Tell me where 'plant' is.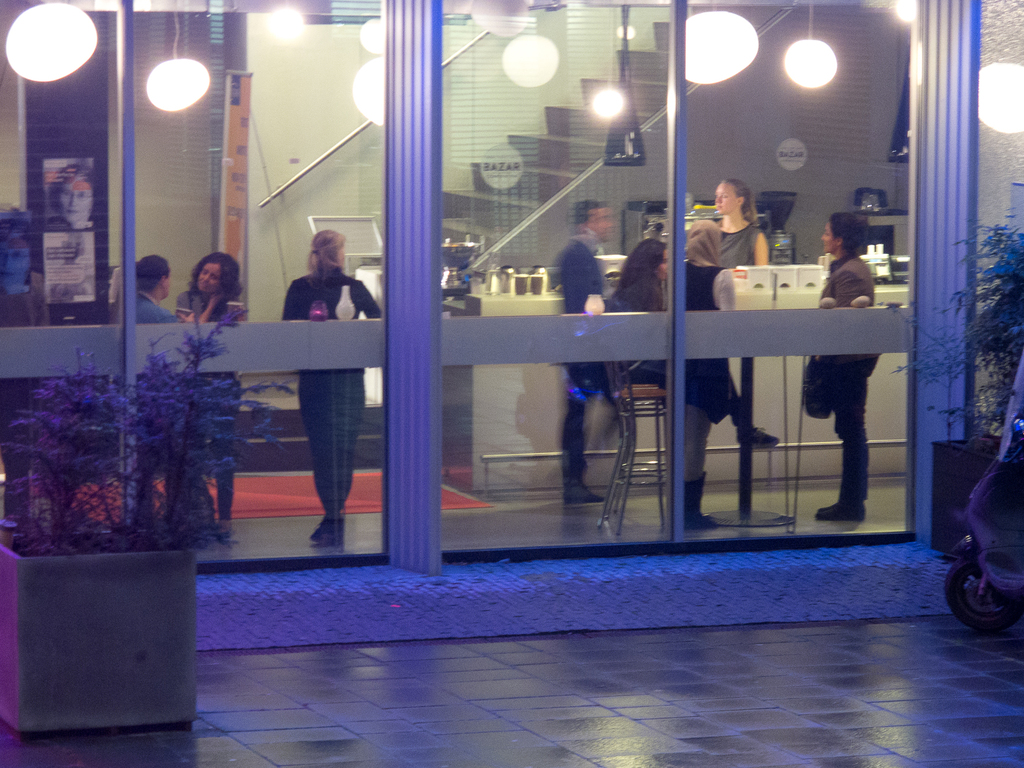
'plant' is at x1=883, y1=213, x2=1023, y2=461.
